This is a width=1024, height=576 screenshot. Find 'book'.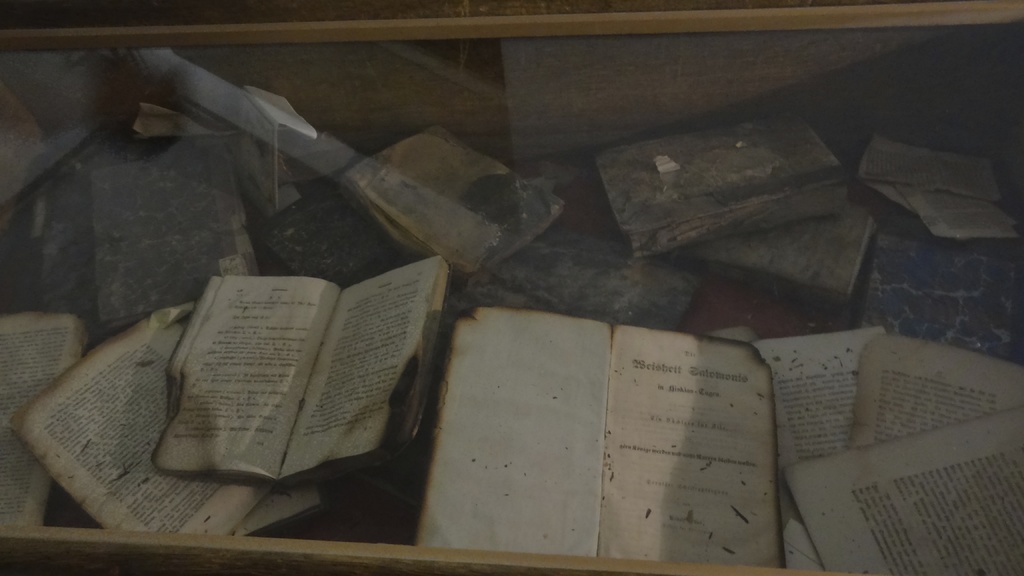
Bounding box: bbox=(698, 317, 896, 465).
